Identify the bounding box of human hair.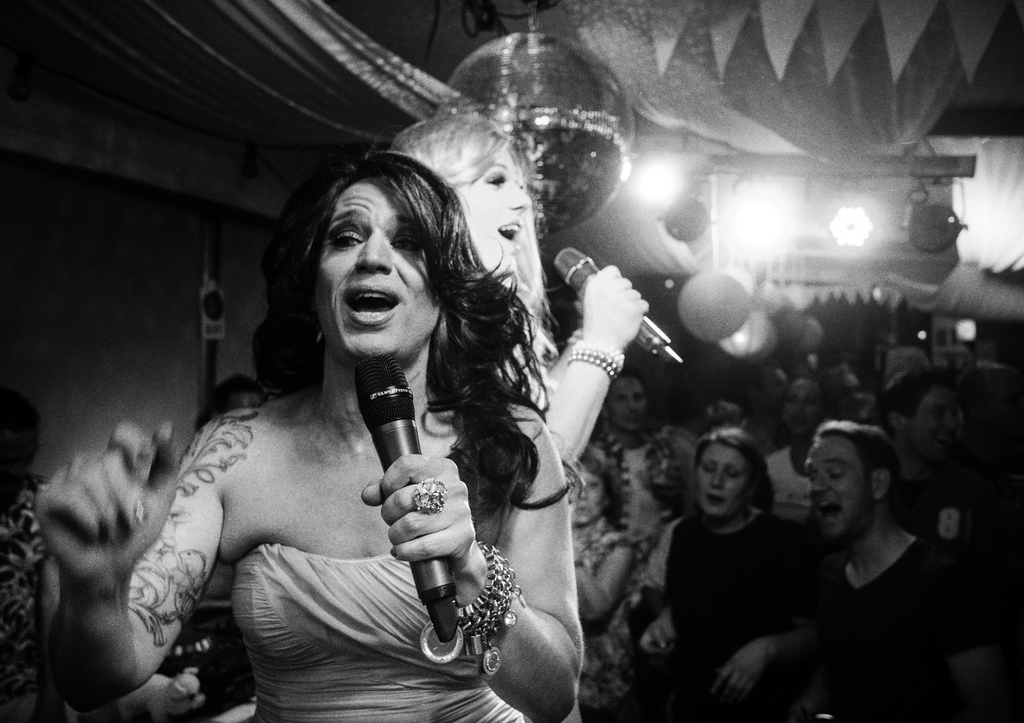
<box>388,112,564,443</box>.
